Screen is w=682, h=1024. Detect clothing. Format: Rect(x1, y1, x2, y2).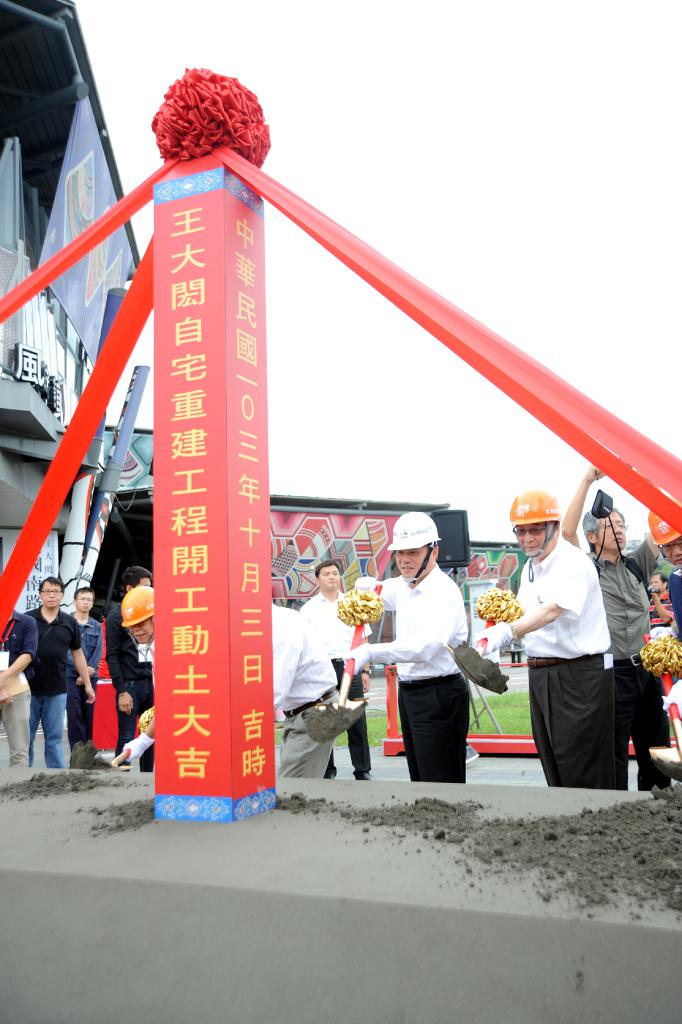
Rect(267, 619, 341, 781).
